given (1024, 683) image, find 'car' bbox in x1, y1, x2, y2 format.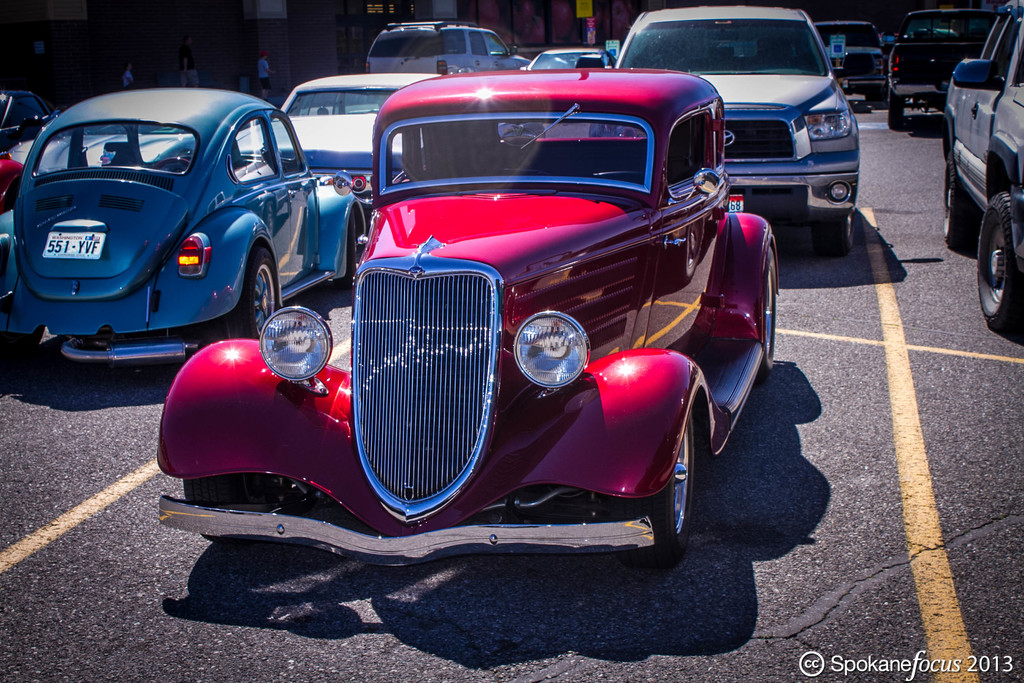
132, 60, 792, 609.
